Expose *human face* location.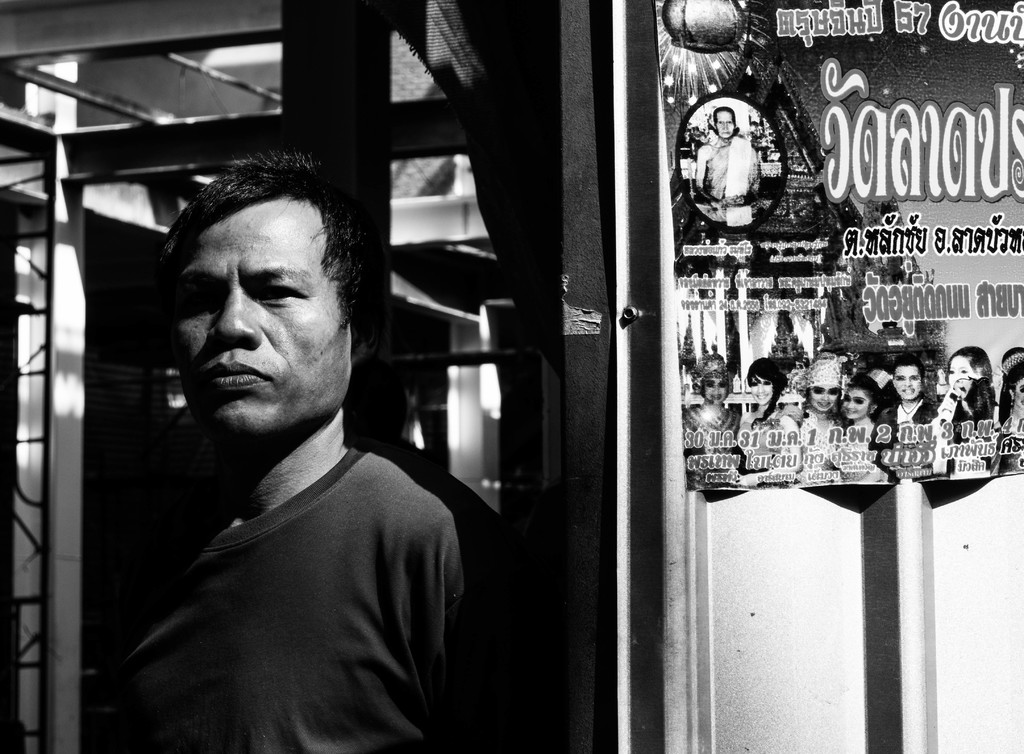
Exposed at Rect(810, 380, 840, 413).
